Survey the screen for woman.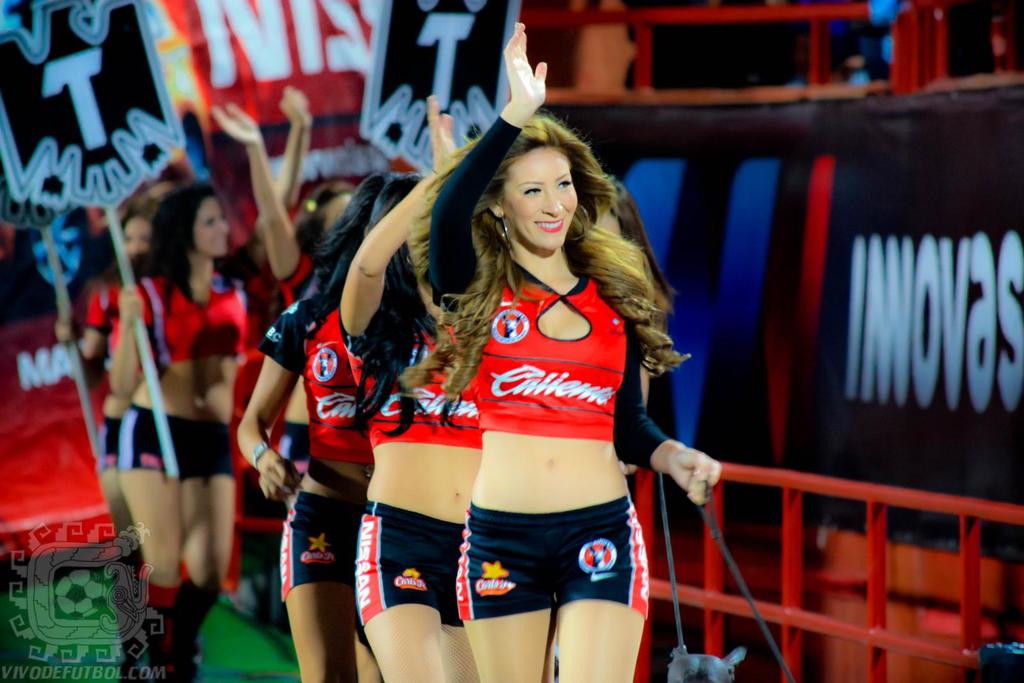
Survey found: (left=236, top=164, right=408, bottom=682).
